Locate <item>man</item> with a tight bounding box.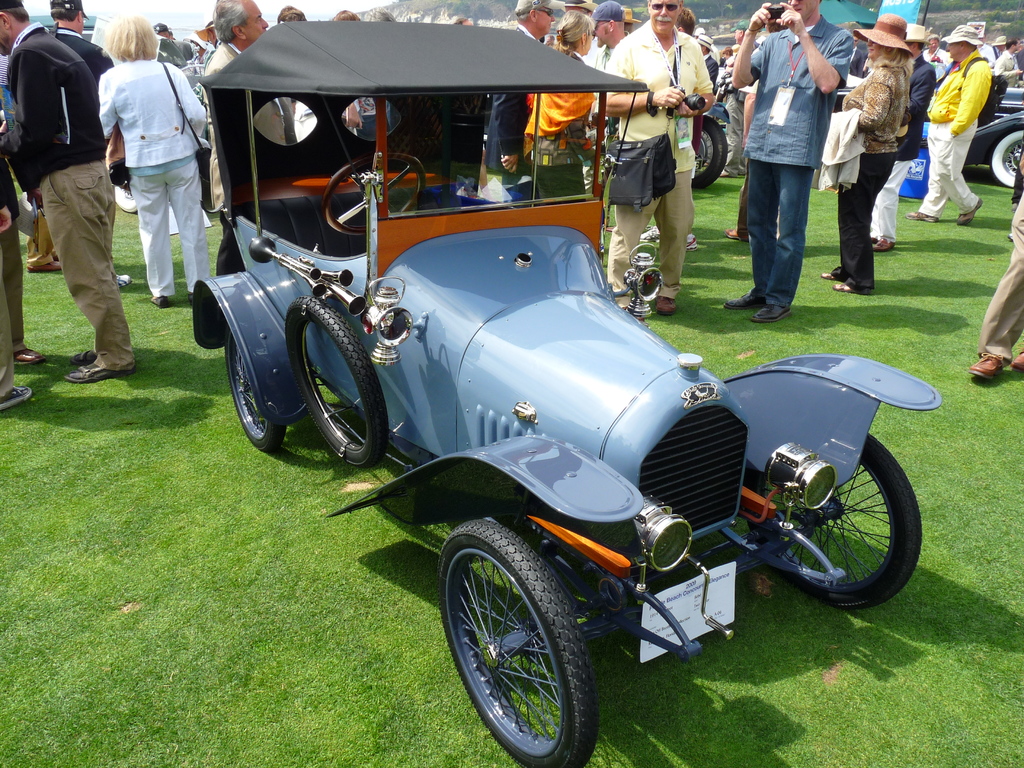
box(179, 0, 270, 260).
